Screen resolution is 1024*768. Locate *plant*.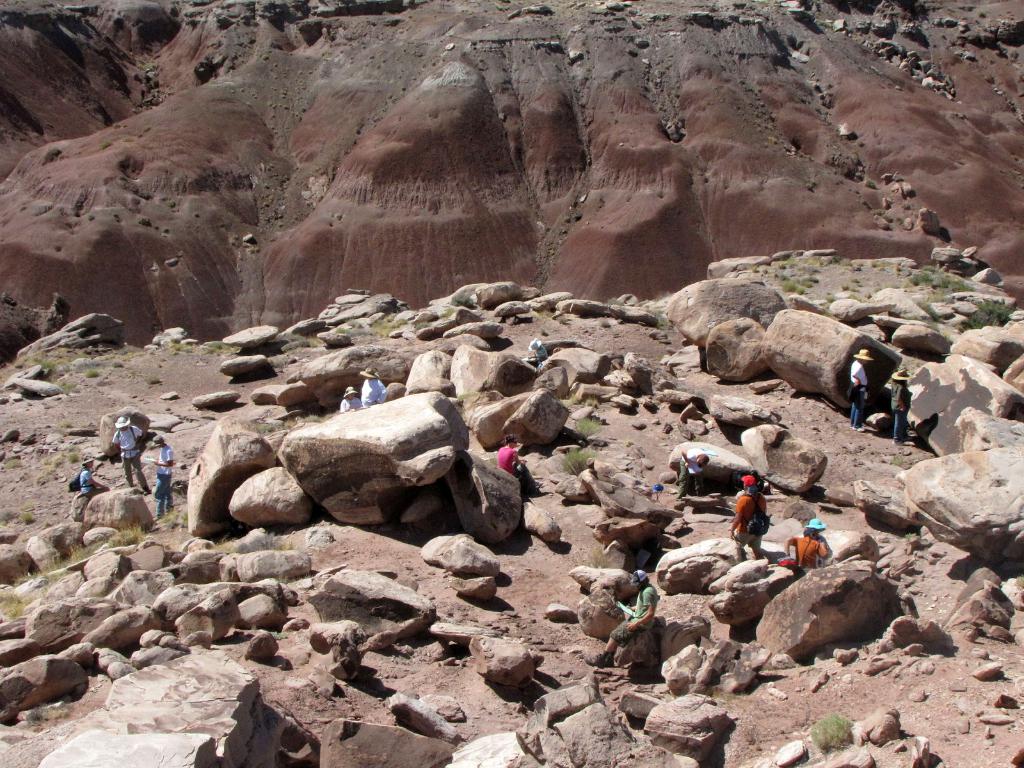
{"x1": 1, "y1": 503, "x2": 13, "y2": 522}.
